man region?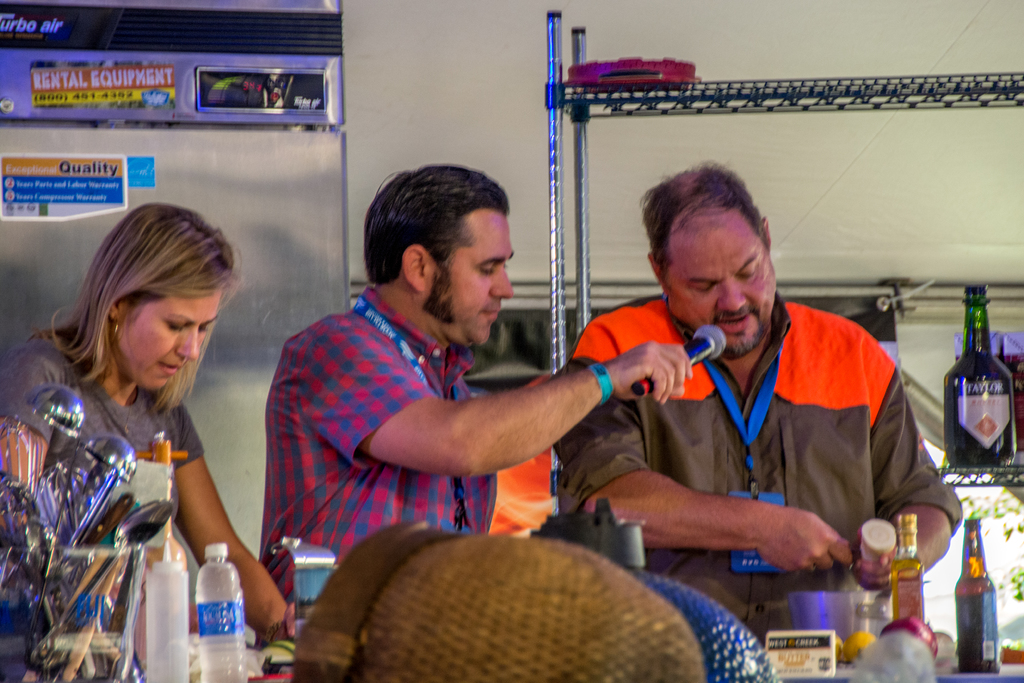
left=251, top=167, right=698, bottom=638
